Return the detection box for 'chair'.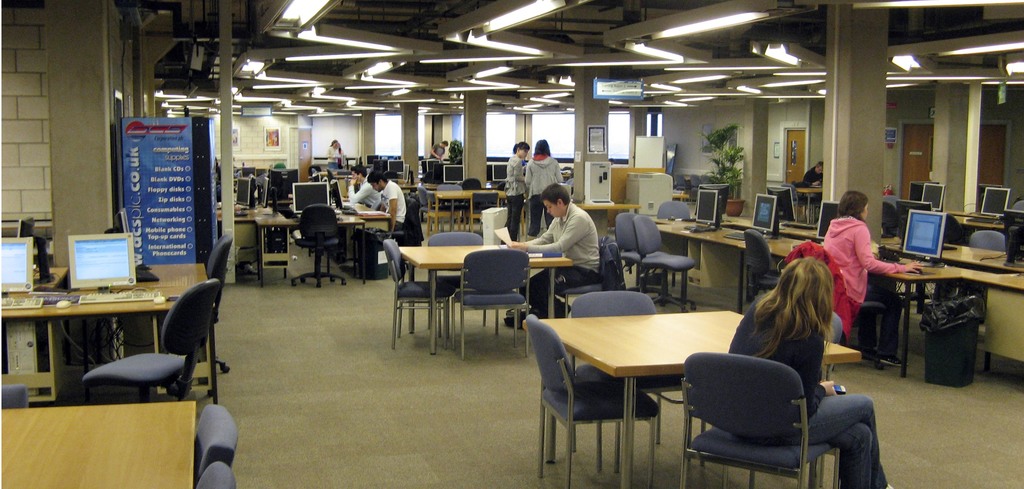
{"x1": 966, "y1": 225, "x2": 1008, "y2": 251}.
